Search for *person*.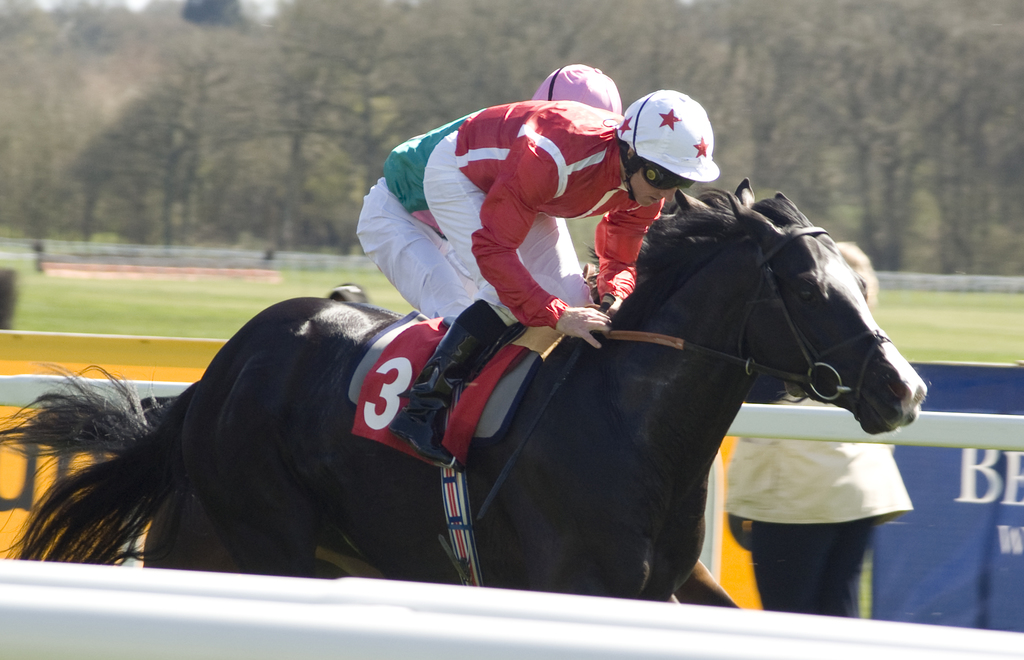
Found at 370/72/676/398.
